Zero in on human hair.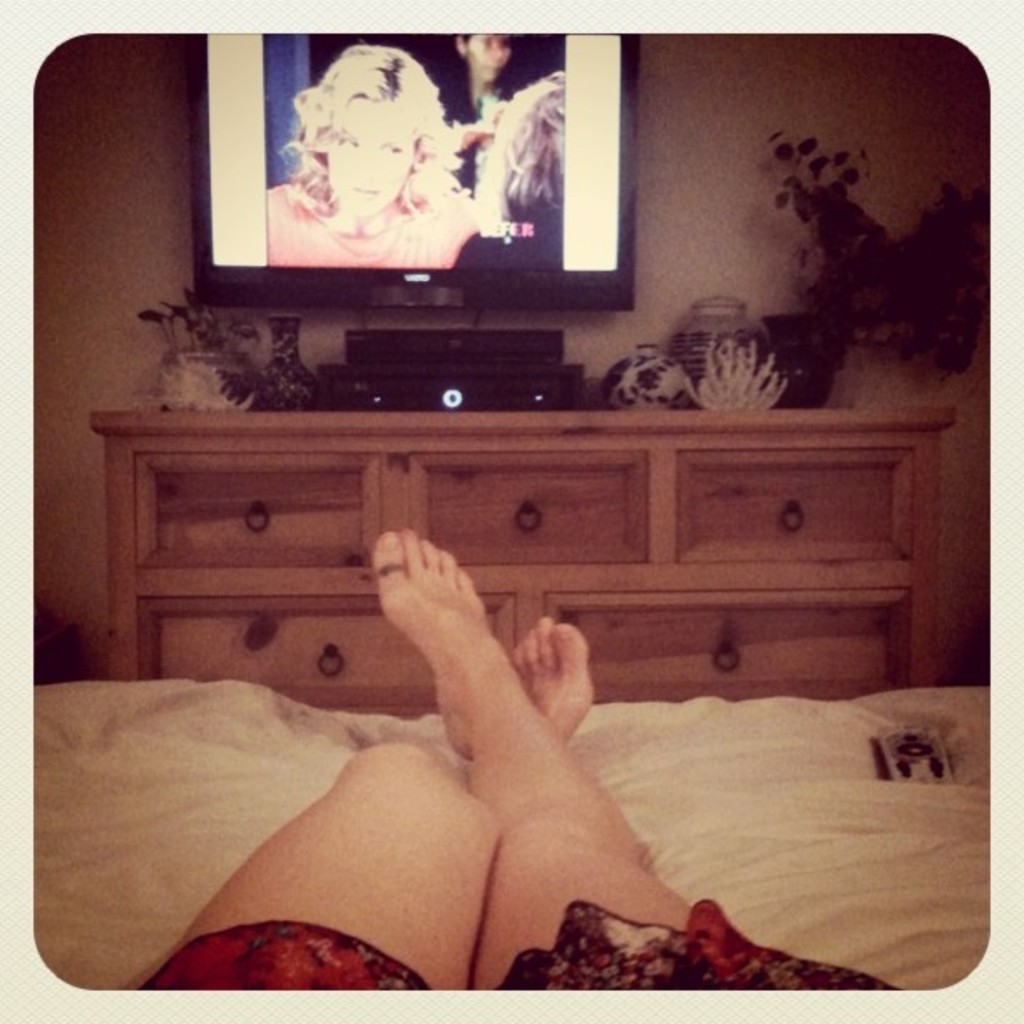
Zeroed in: {"left": 281, "top": 44, "right": 467, "bottom": 219}.
